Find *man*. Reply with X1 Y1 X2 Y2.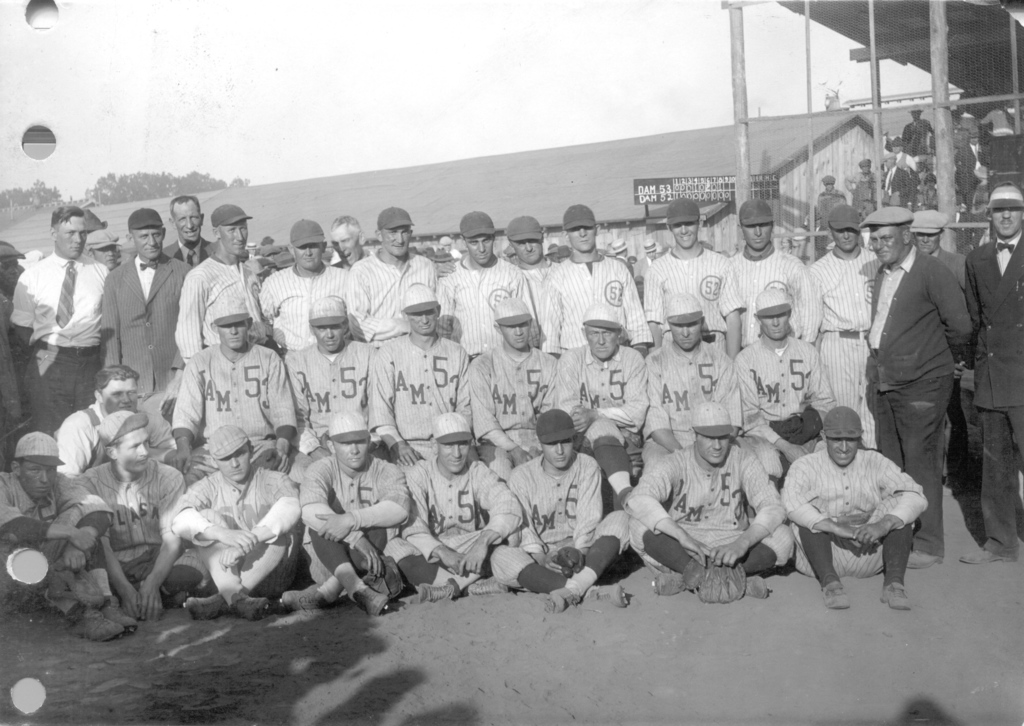
166 425 307 618.
